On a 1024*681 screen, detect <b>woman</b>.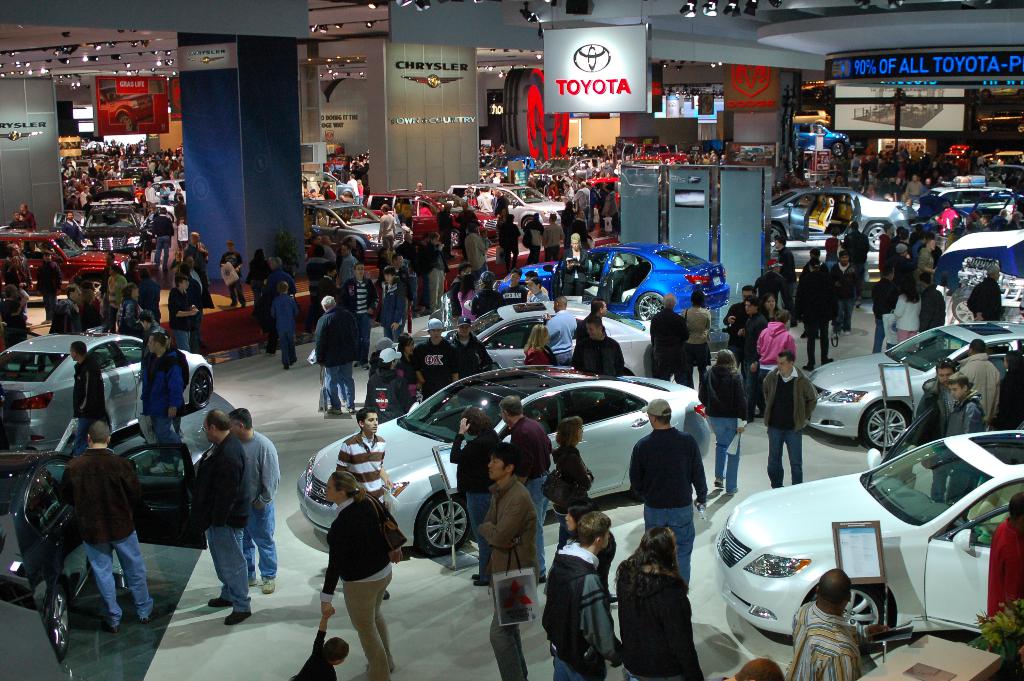
(left=696, top=350, right=749, bottom=496).
